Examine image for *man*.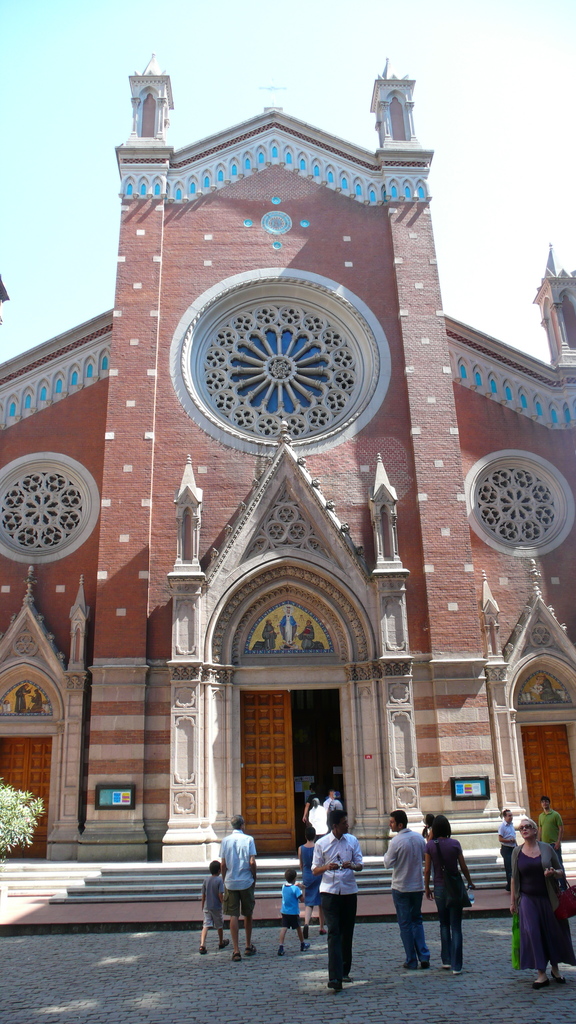
Examination result: crop(385, 805, 431, 968).
